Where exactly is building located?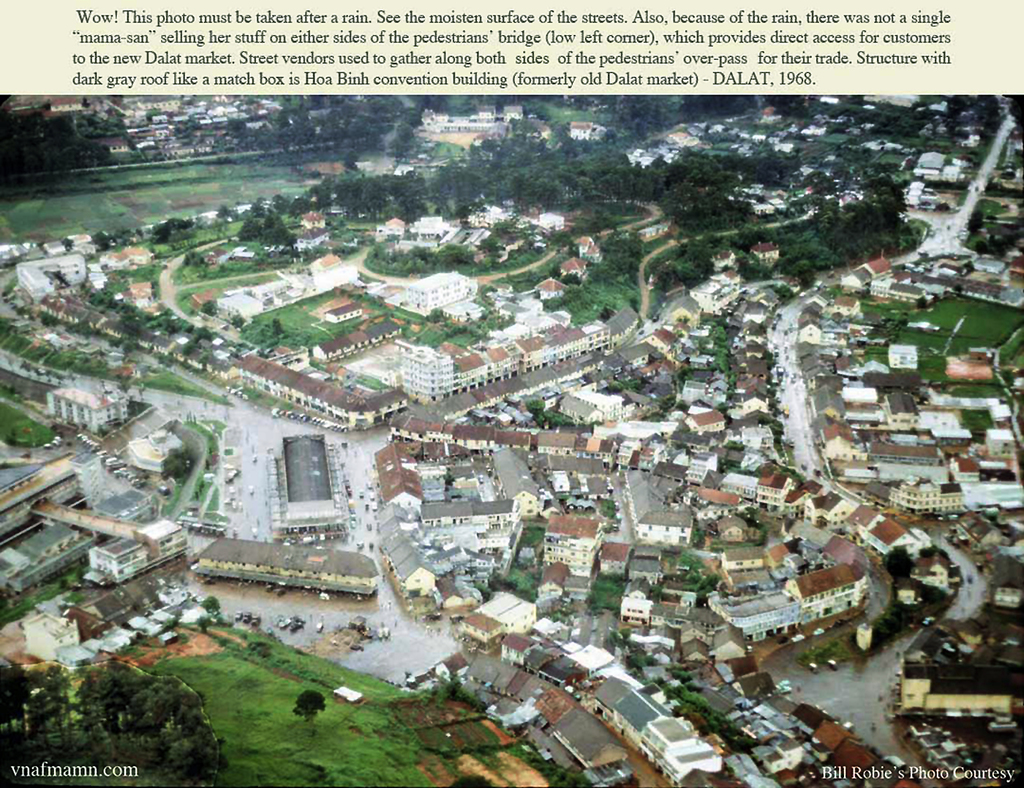
Its bounding box is bbox=(0, 490, 154, 599).
